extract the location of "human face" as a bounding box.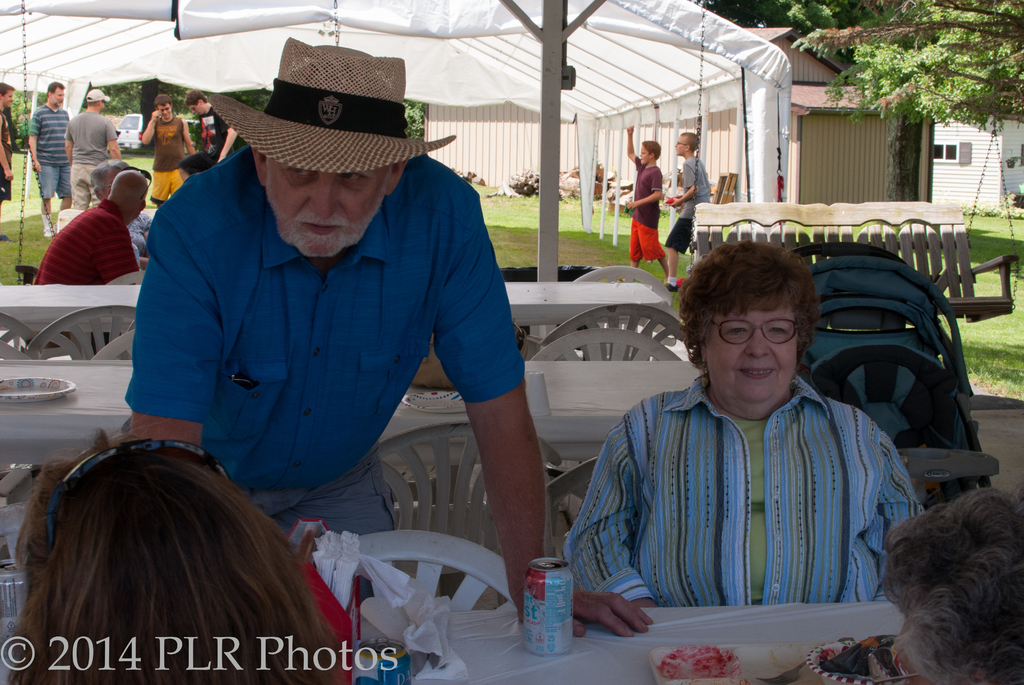
(left=159, top=102, right=173, bottom=118).
